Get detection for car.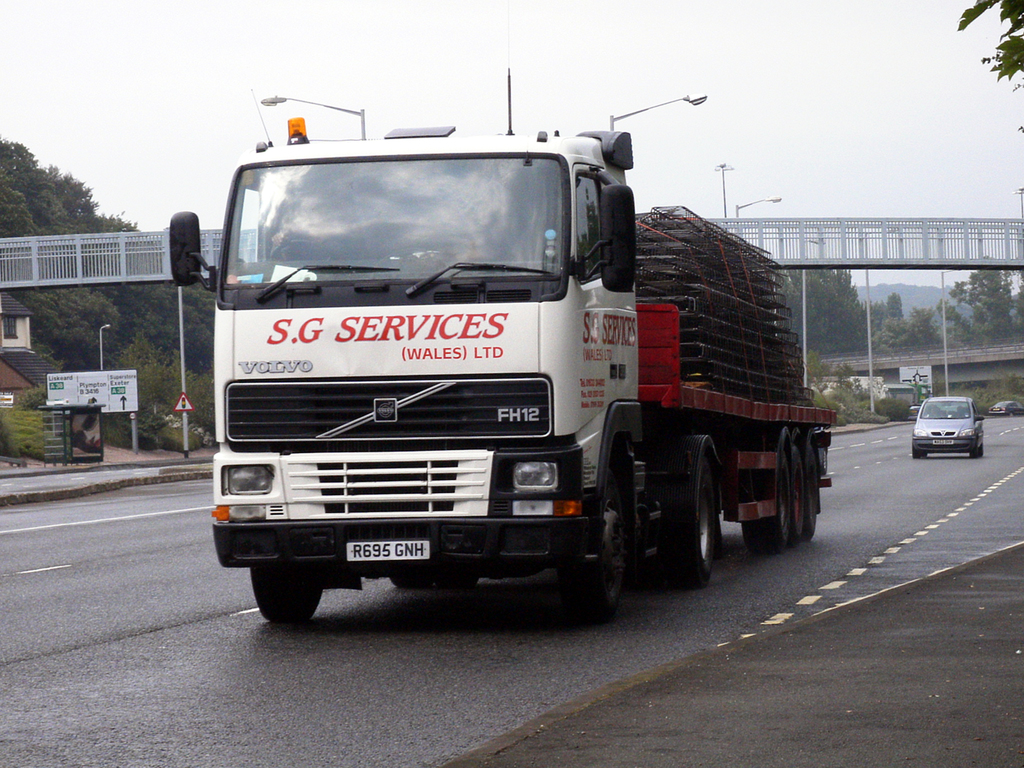
Detection: (908, 392, 986, 462).
